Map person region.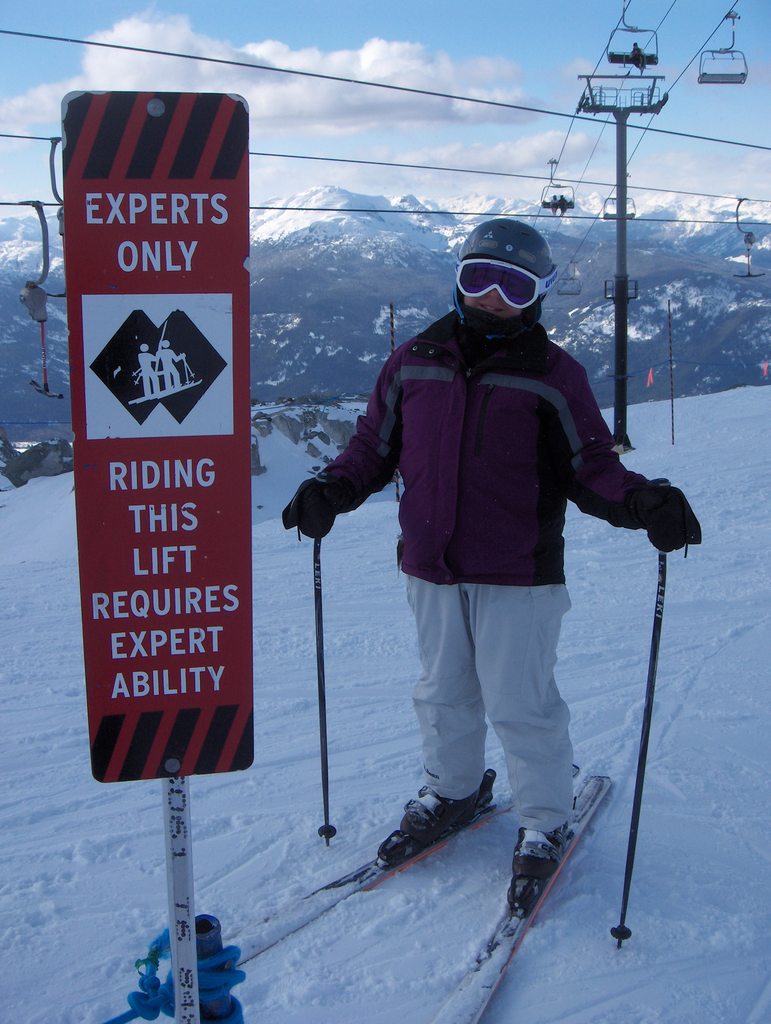
Mapped to select_region(275, 213, 706, 923).
